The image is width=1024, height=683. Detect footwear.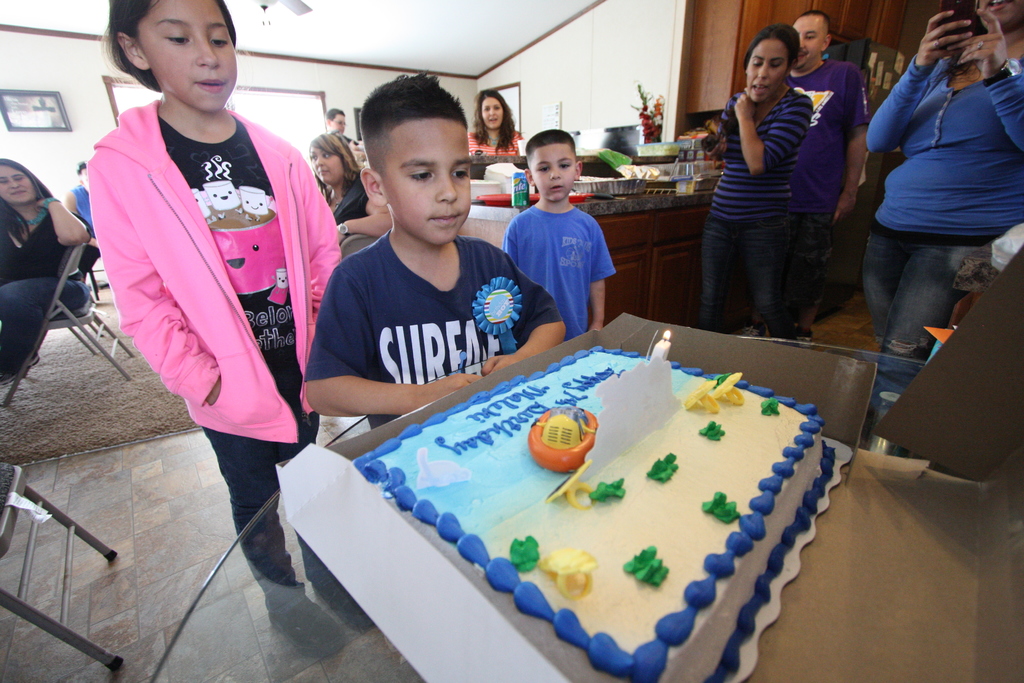
Detection: select_region(0, 352, 40, 387).
